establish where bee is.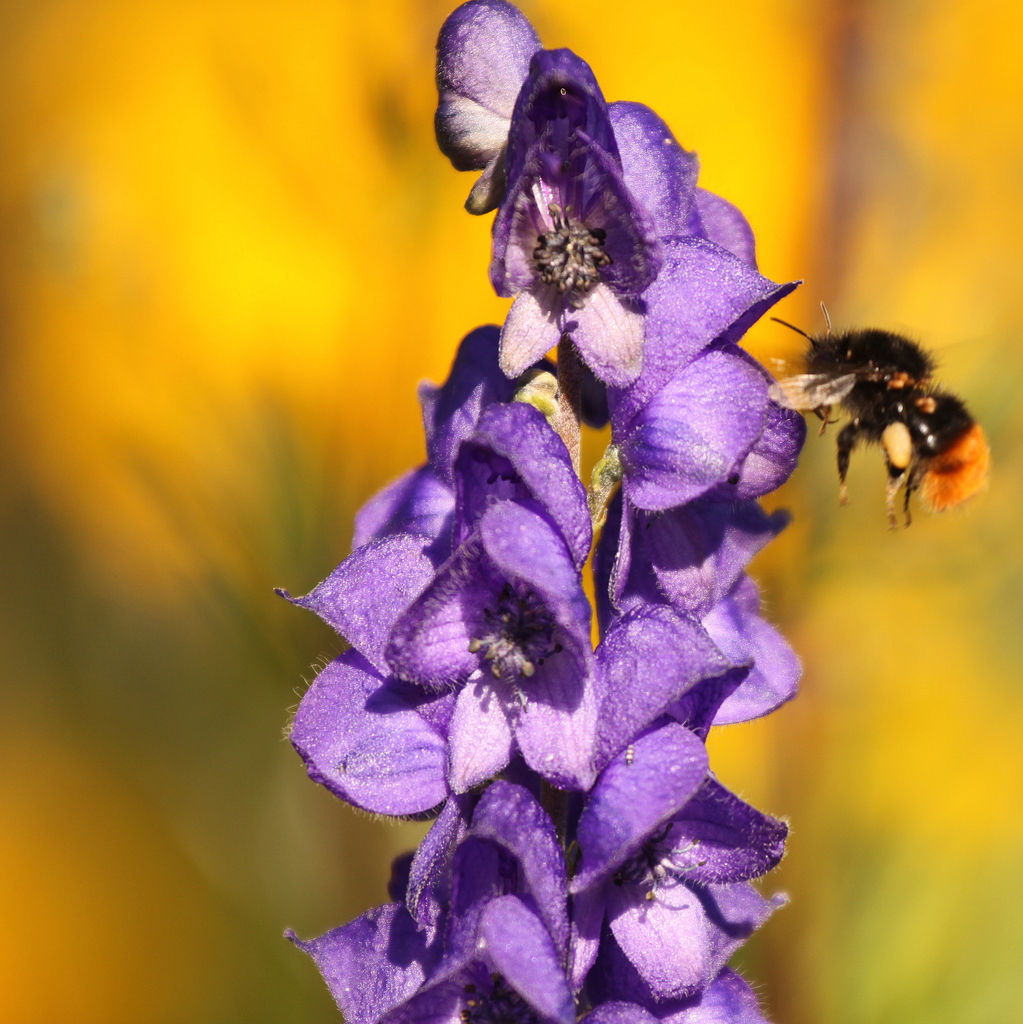
Established at [755,294,1008,547].
